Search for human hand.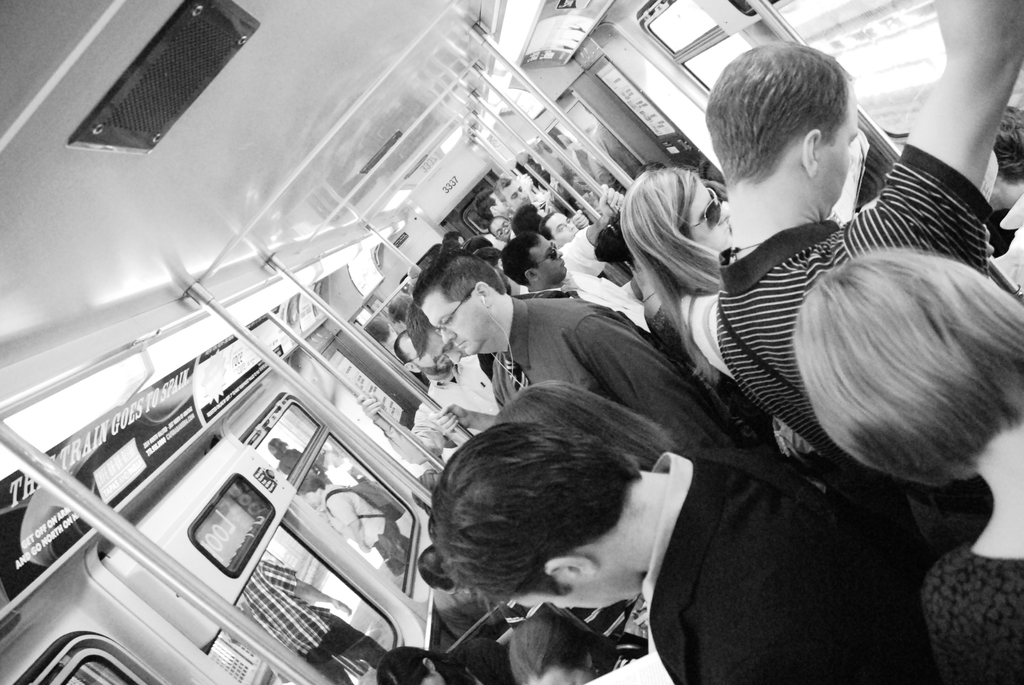
Found at <bbox>570, 210, 593, 231</bbox>.
